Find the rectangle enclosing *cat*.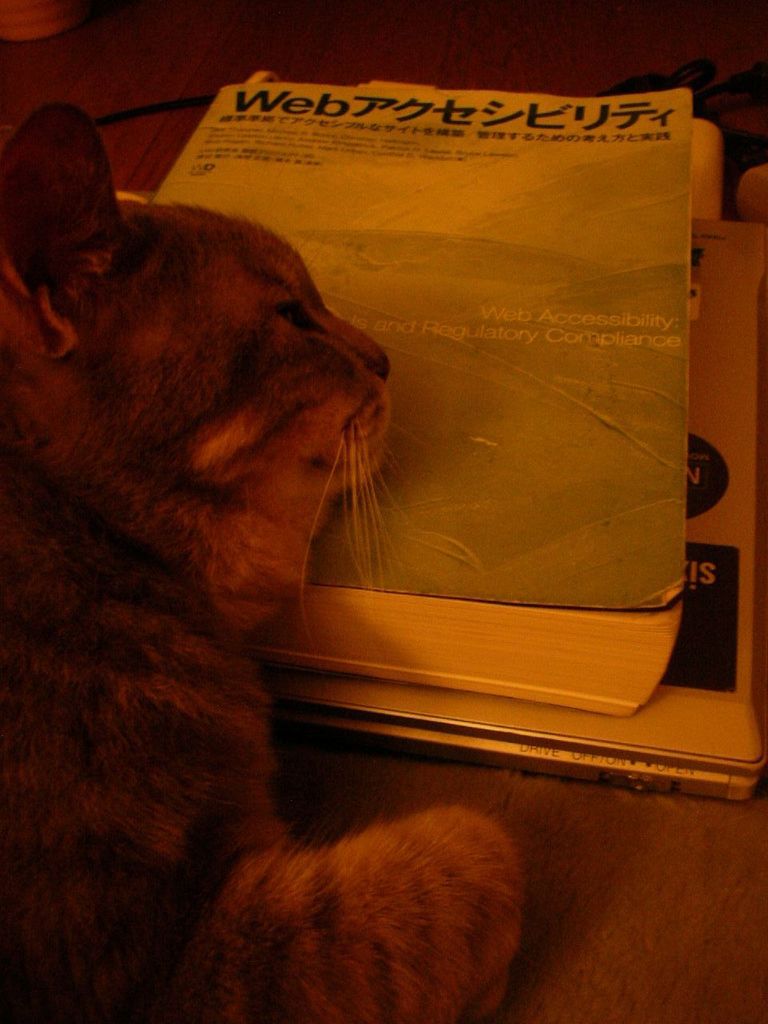
<box>0,95,528,1023</box>.
